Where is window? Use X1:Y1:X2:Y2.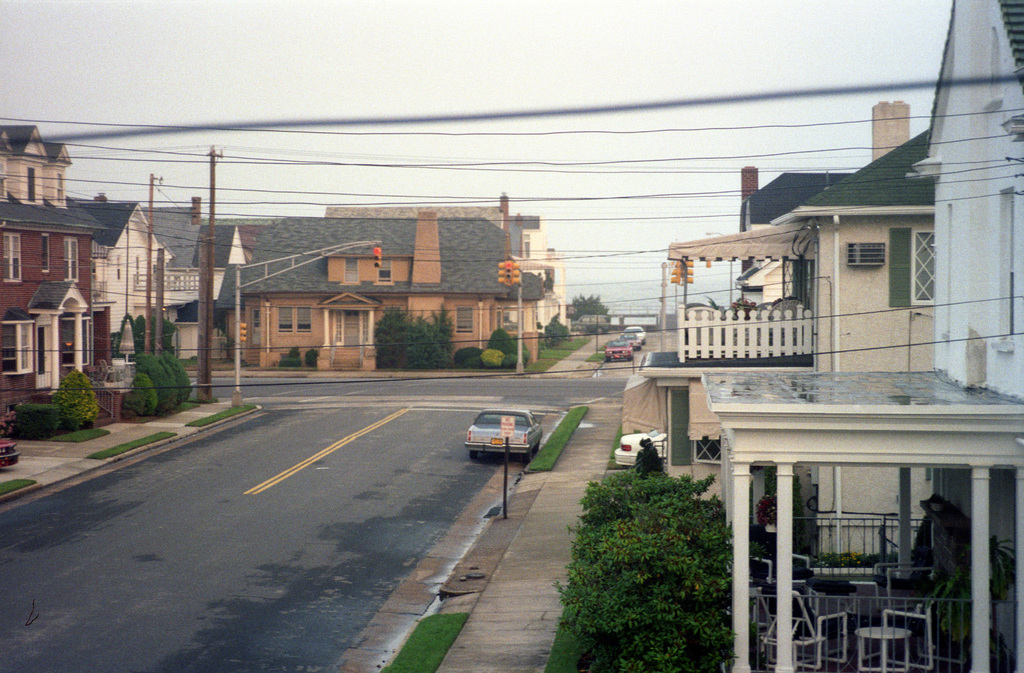
880:210:943:313.
